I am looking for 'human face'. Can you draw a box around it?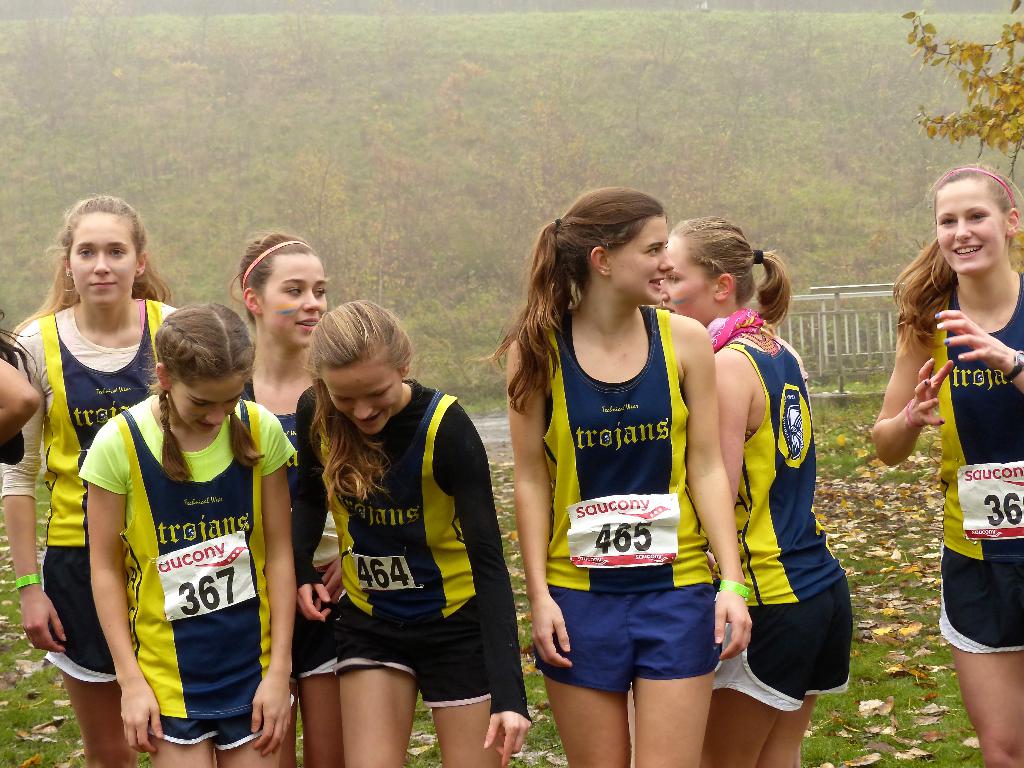
Sure, the bounding box is x1=668 y1=230 x2=716 y2=331.
